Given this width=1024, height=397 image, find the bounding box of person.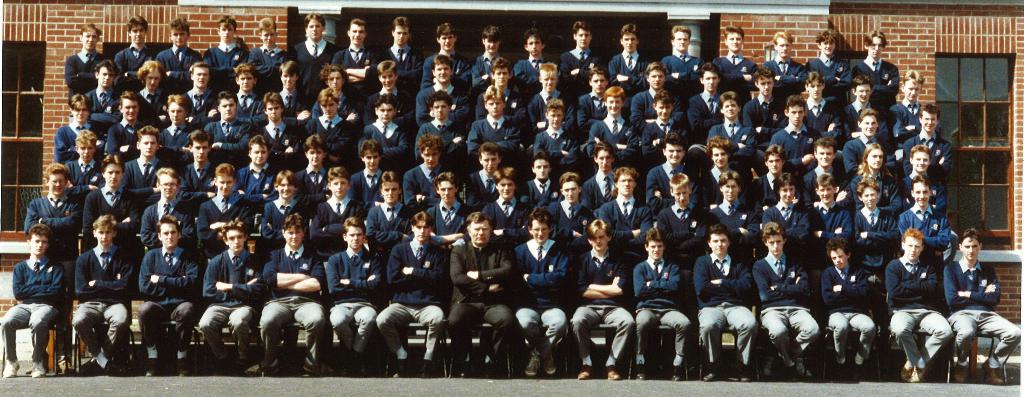
bbox=(742, 65, 790, 141).
